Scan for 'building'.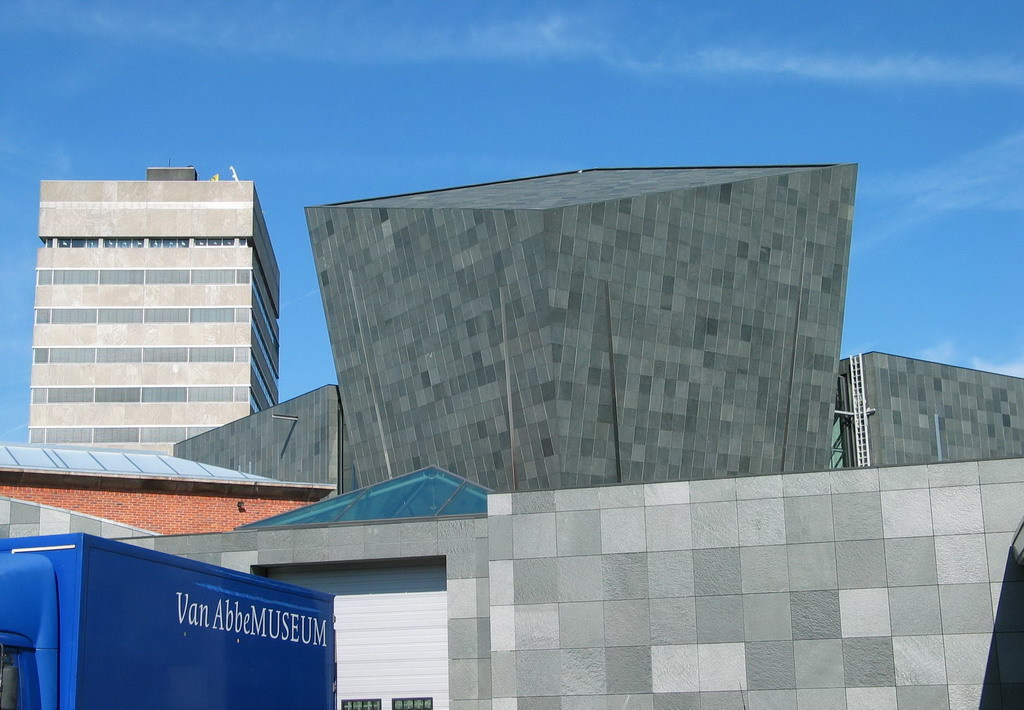
Scan result: 307:161:857:477.
